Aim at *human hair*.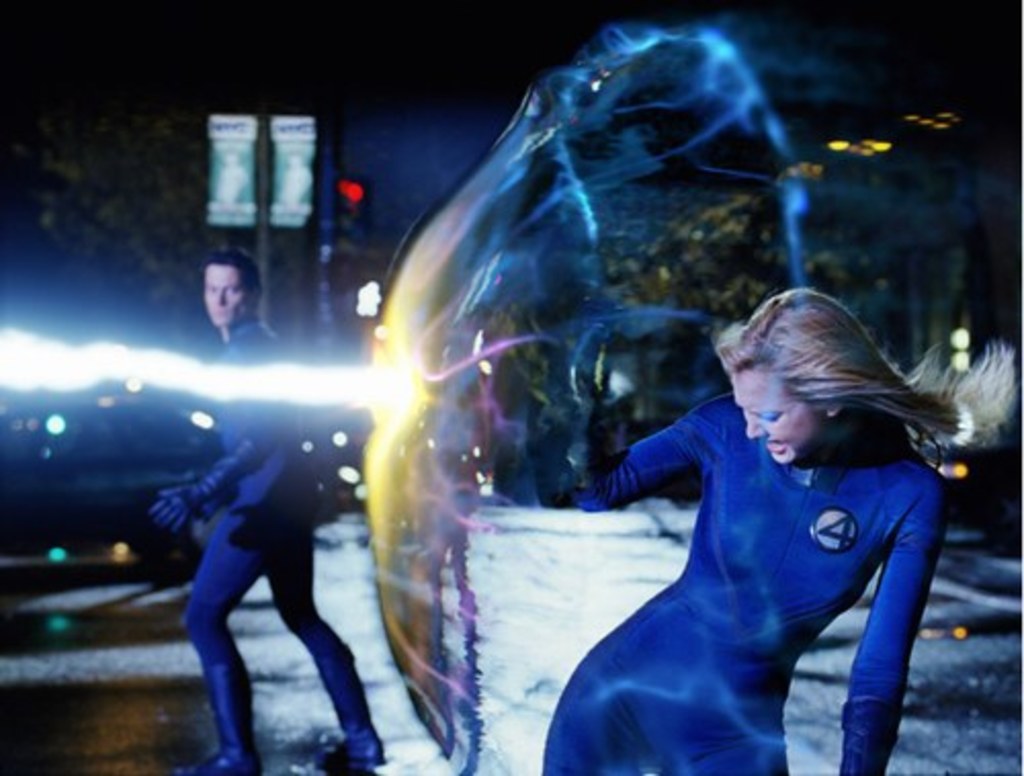
Aimed at <box>207,246,264,303</box>.
